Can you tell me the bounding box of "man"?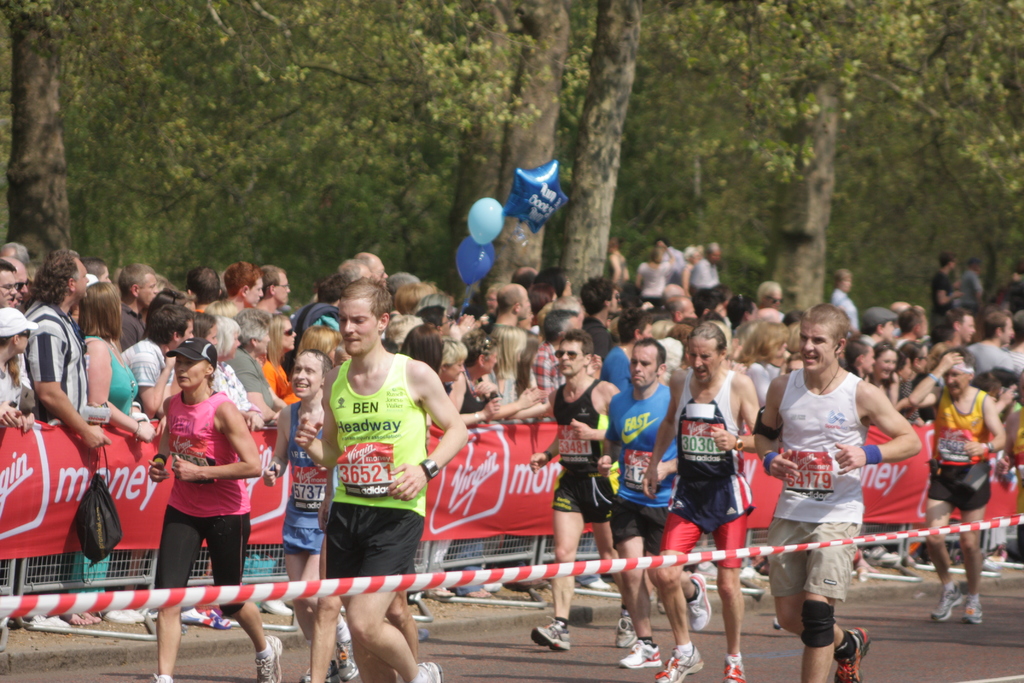
x1=525 y1=327 x2=626 y2=652.
